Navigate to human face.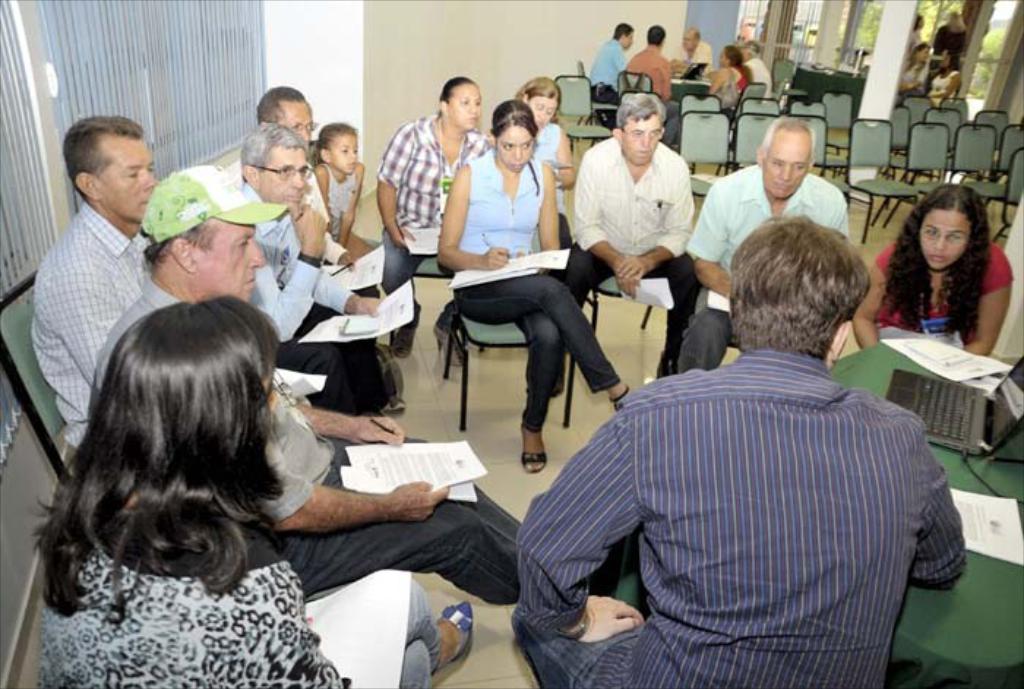
Navigation target: <bbox>281, 99, 315, 143</bbox>.
